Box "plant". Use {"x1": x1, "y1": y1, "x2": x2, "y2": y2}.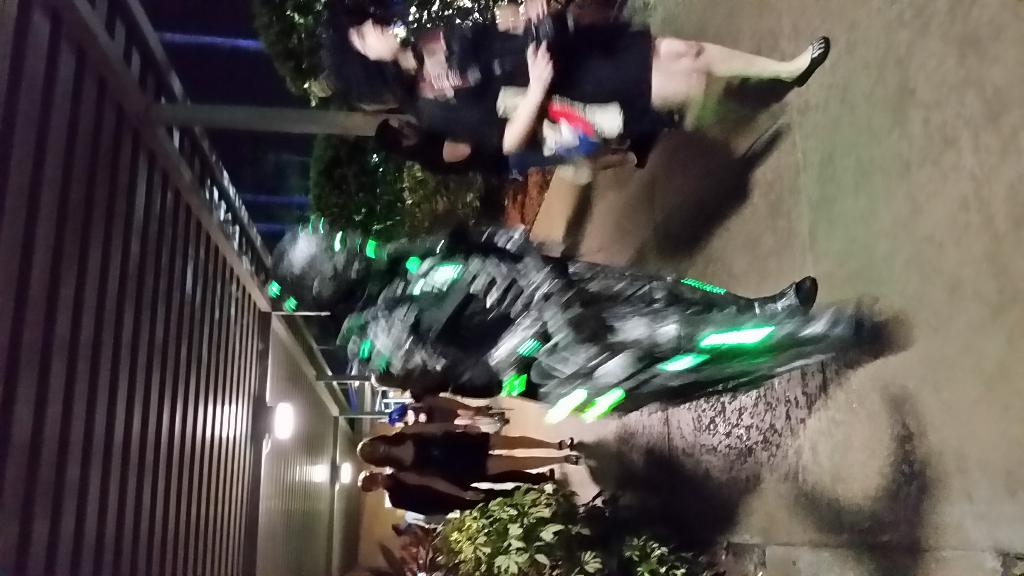
{"x1": 414, "y1": 484, "x2": 695, "y2": 575}.
